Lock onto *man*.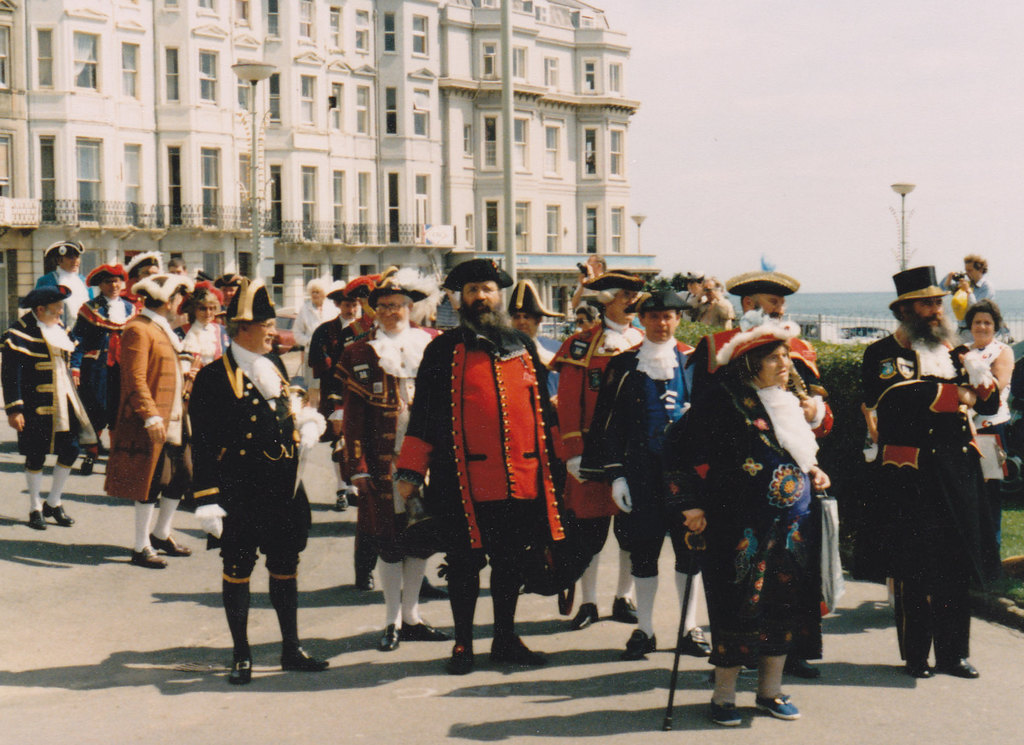
Locked: (686, 264, 828, 443).
